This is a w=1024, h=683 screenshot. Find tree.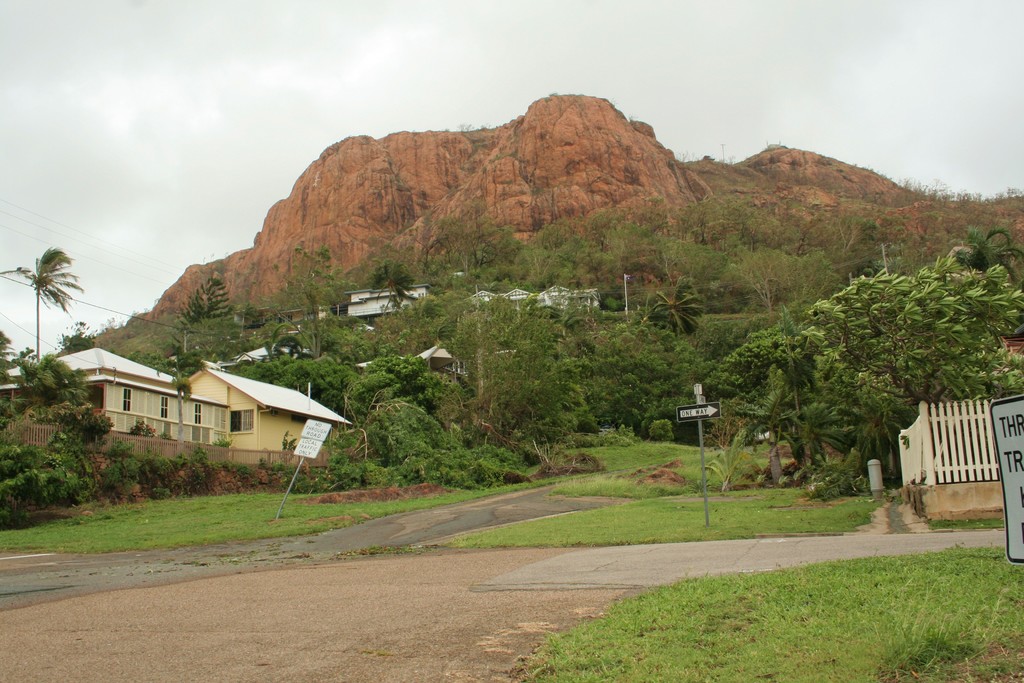
Bounding box: region(3, 249, 81, 365).
